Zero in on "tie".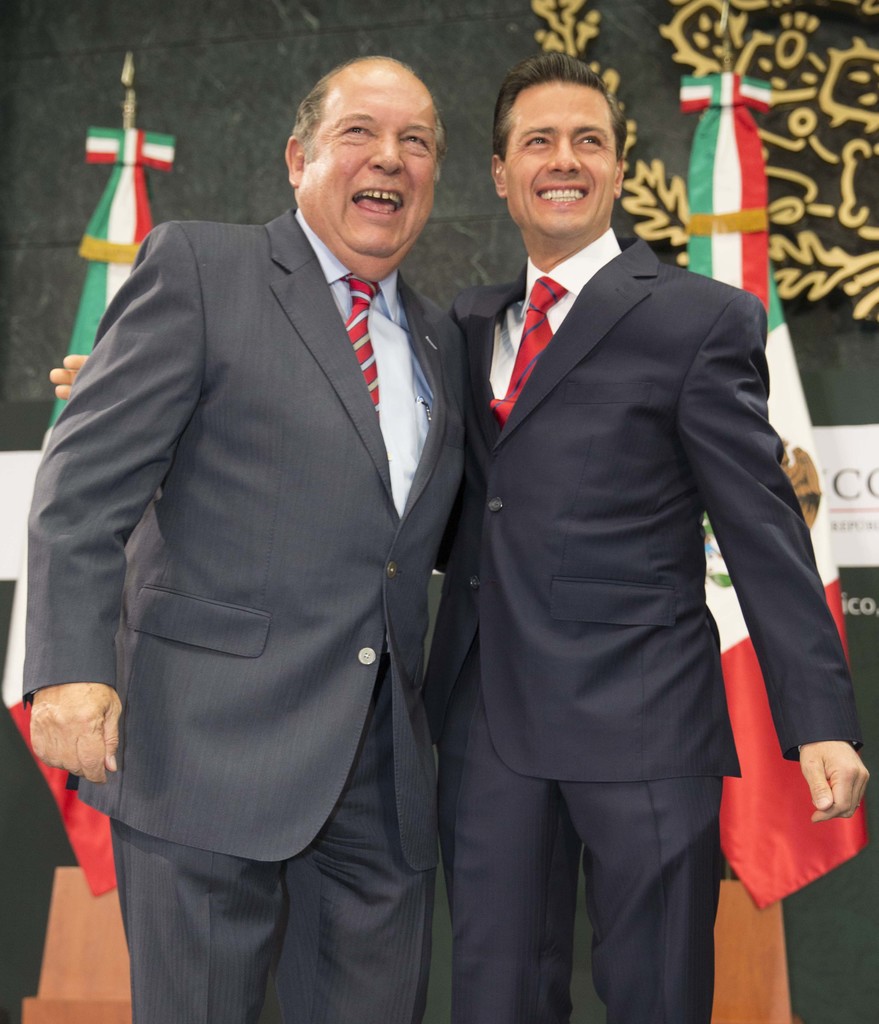
Zeroed in: bbox=[488, 273, 572, 431].
